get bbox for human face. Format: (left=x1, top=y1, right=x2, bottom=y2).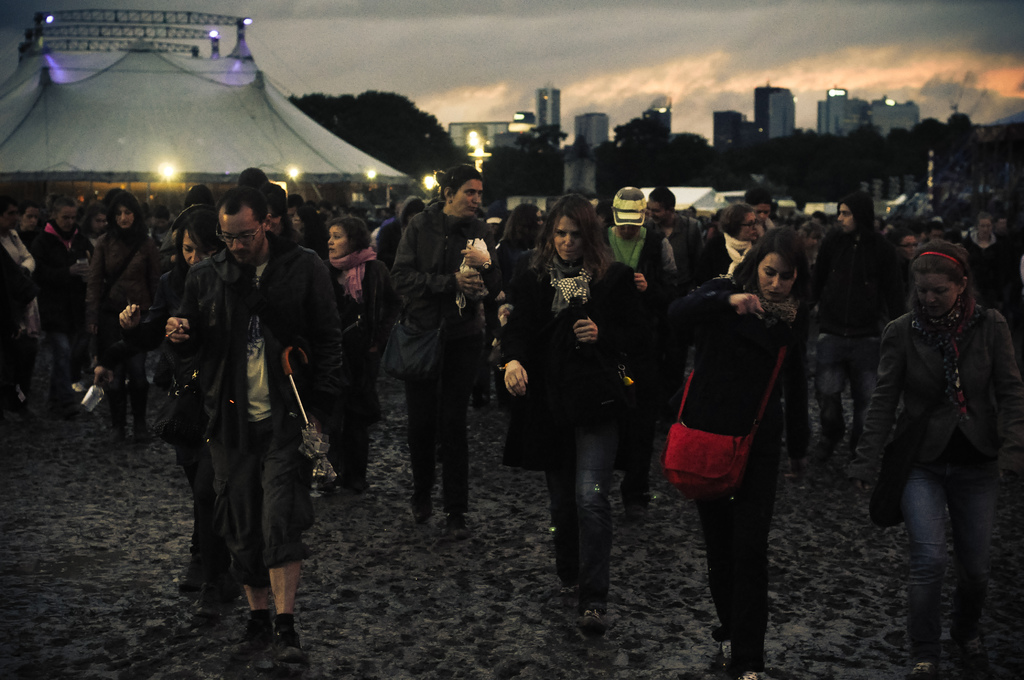
(left=913, top=271, right=959, bottom=314).
